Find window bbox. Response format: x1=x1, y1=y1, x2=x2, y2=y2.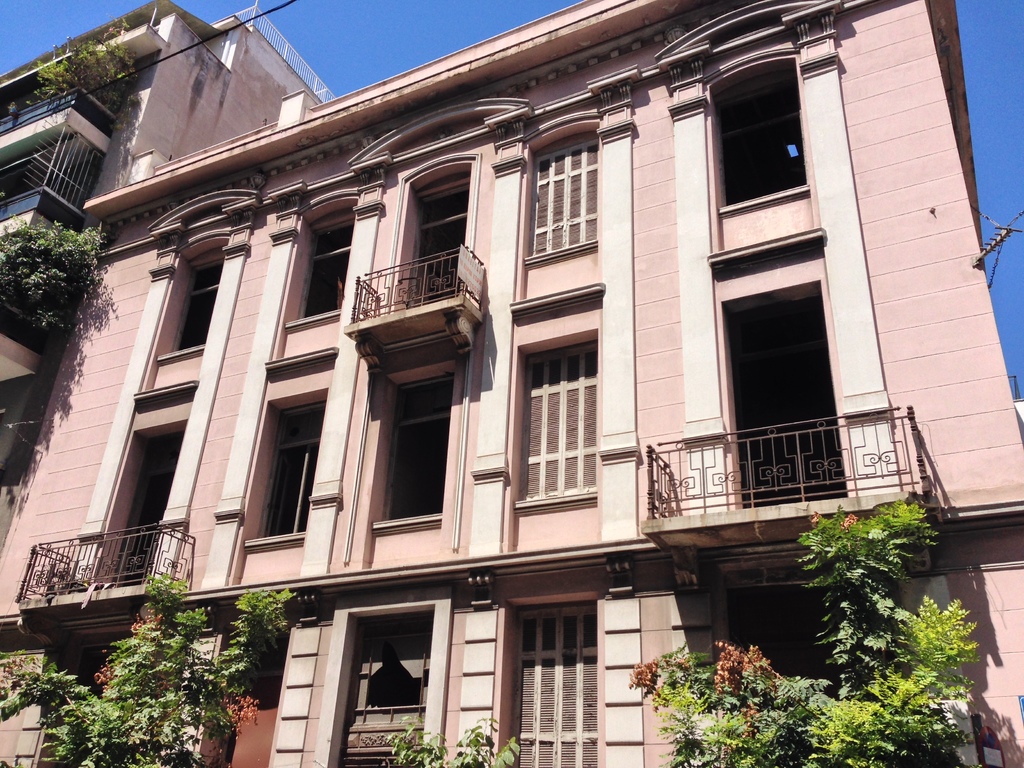
x1=102, y1=430, x2=186, y2=591.
